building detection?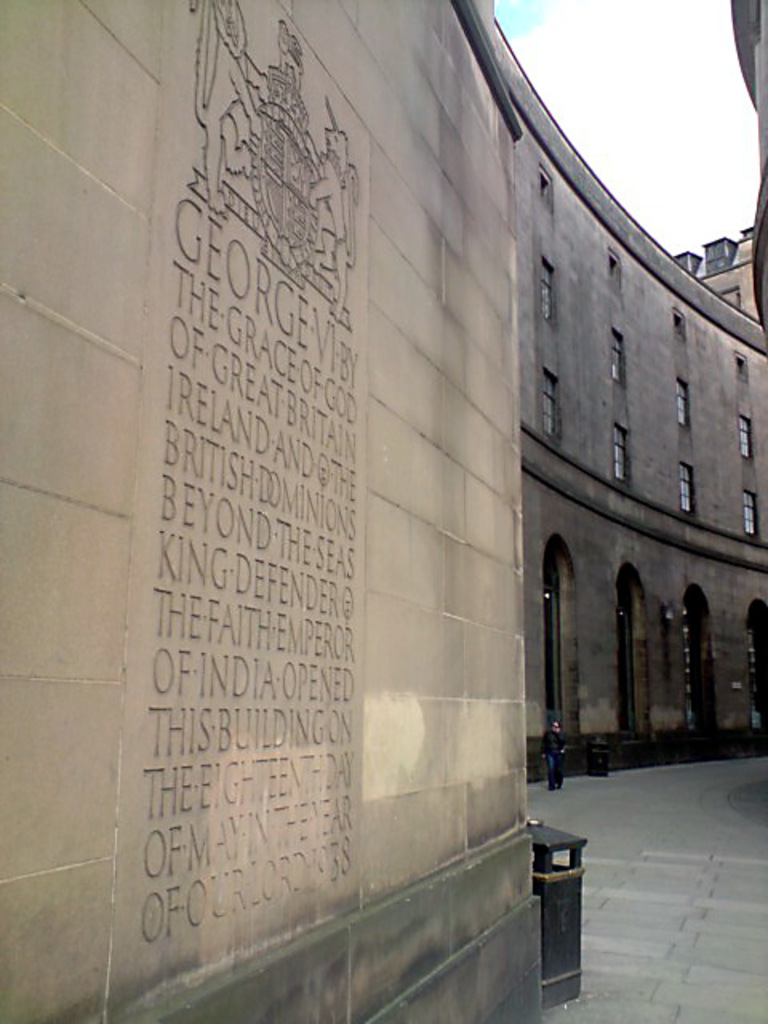
<region>493, 18, 766, 784</region>
